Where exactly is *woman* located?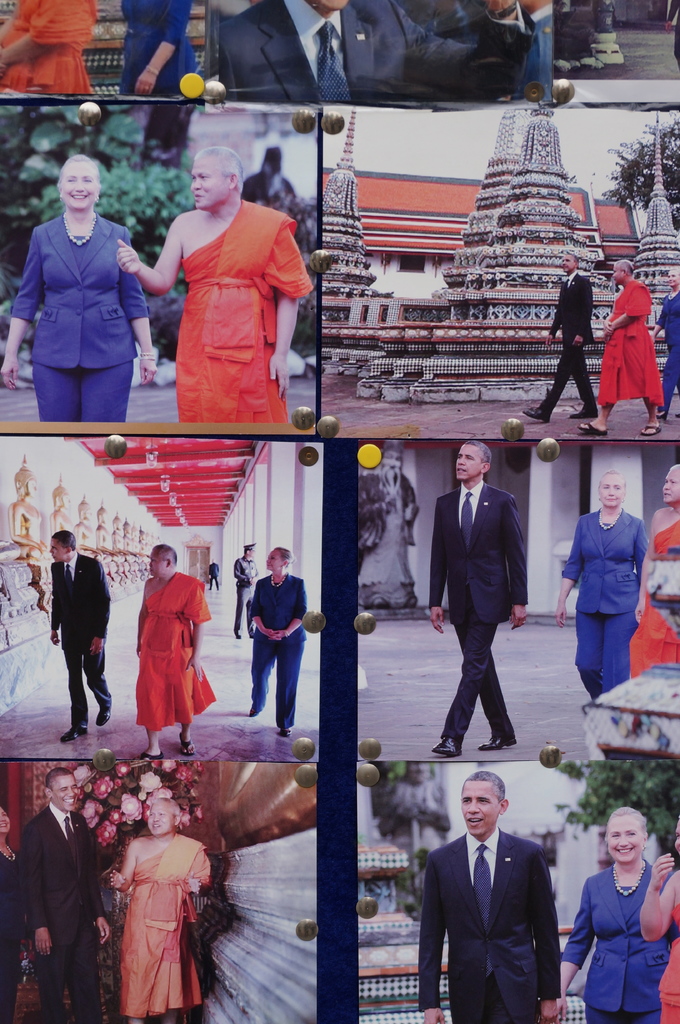
Its bounding box is locate(549, 467, 647, 694).
